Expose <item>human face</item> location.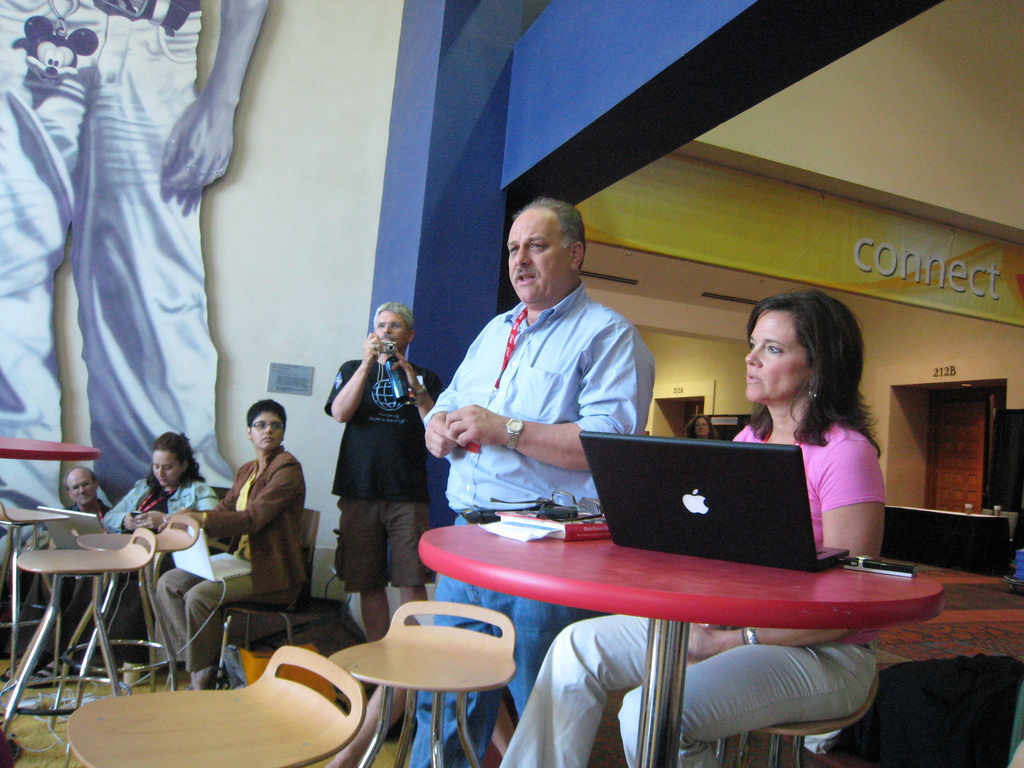
Exposed at (left=744, top=311, right=806, bottom=402).
